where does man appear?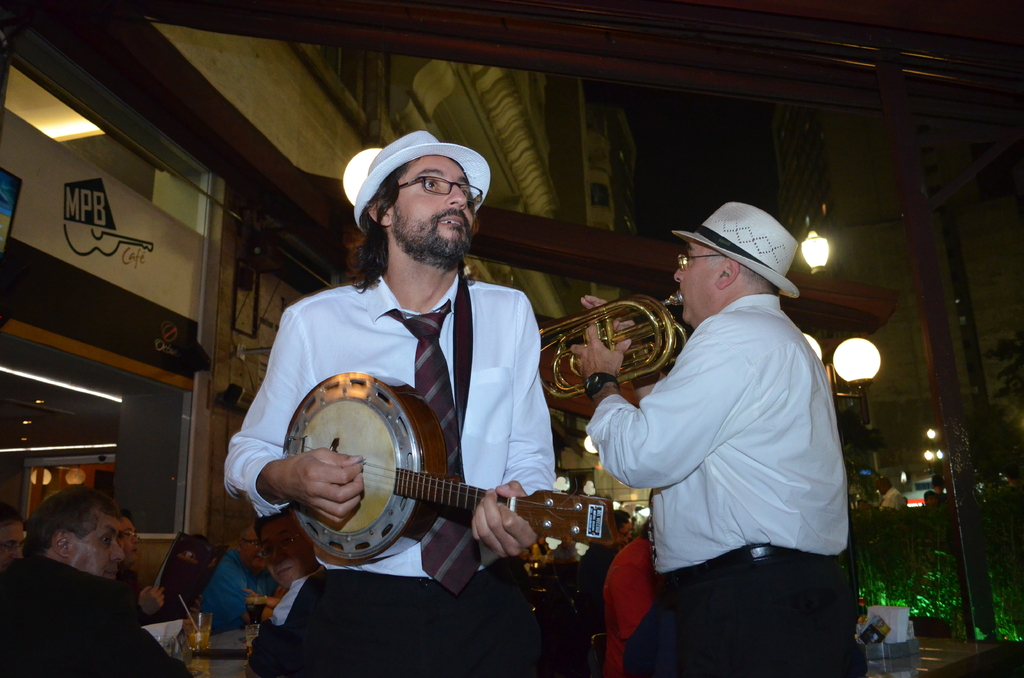
Appears at box(117, 513, 200, 622).
